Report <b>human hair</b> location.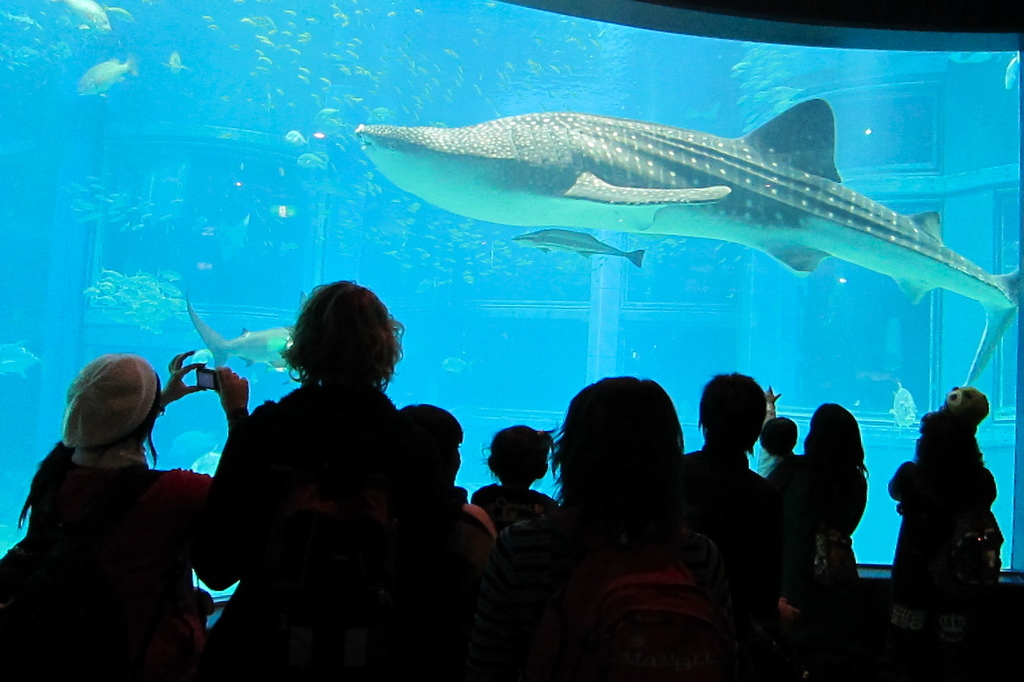
Report: (x1=800, y1=402, x2=869, y2=482).
